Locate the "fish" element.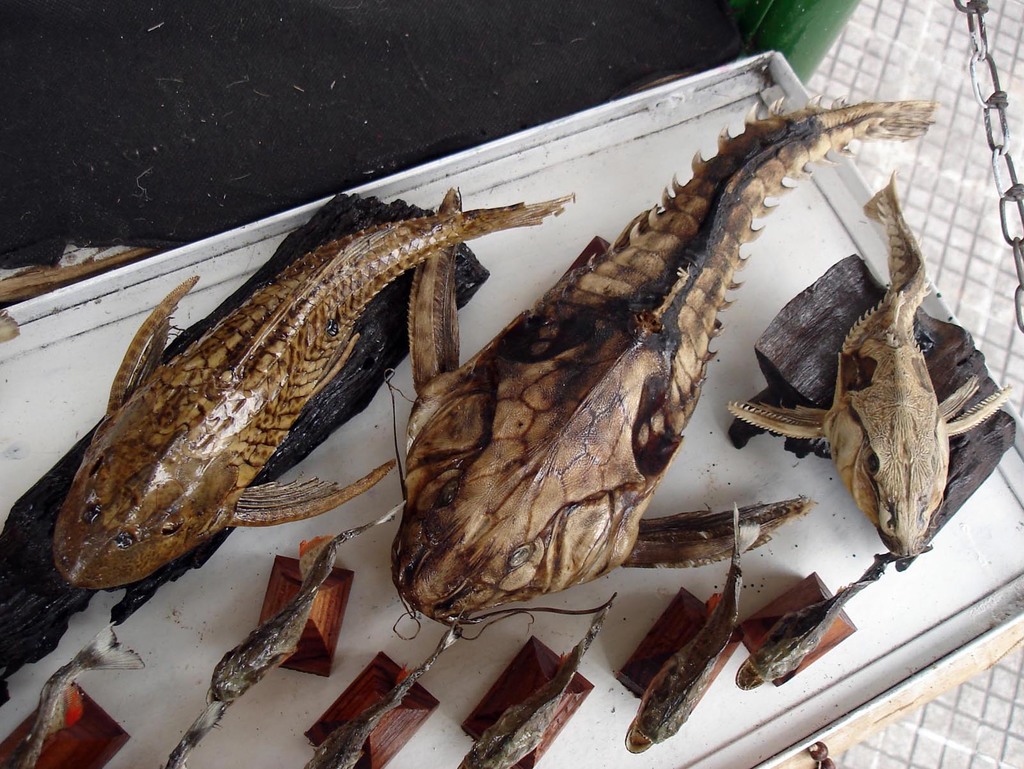
Element bbox: Rect(389, 96, 941, 633).
